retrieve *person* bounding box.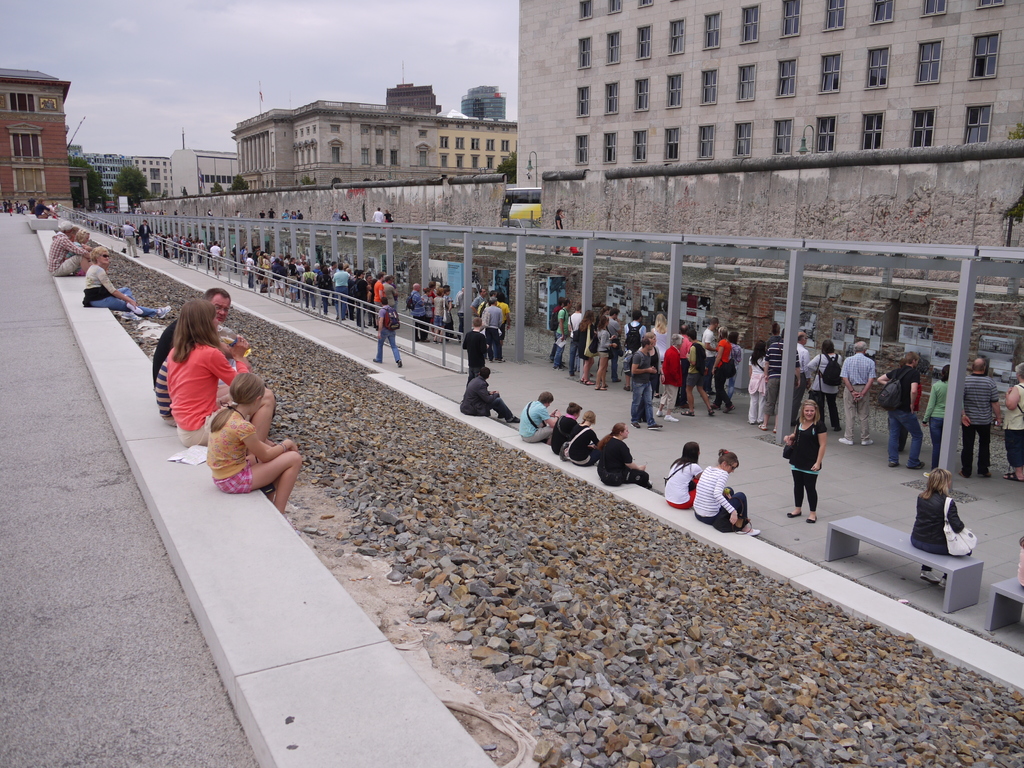
Bounding box: (783,400,825,526).
